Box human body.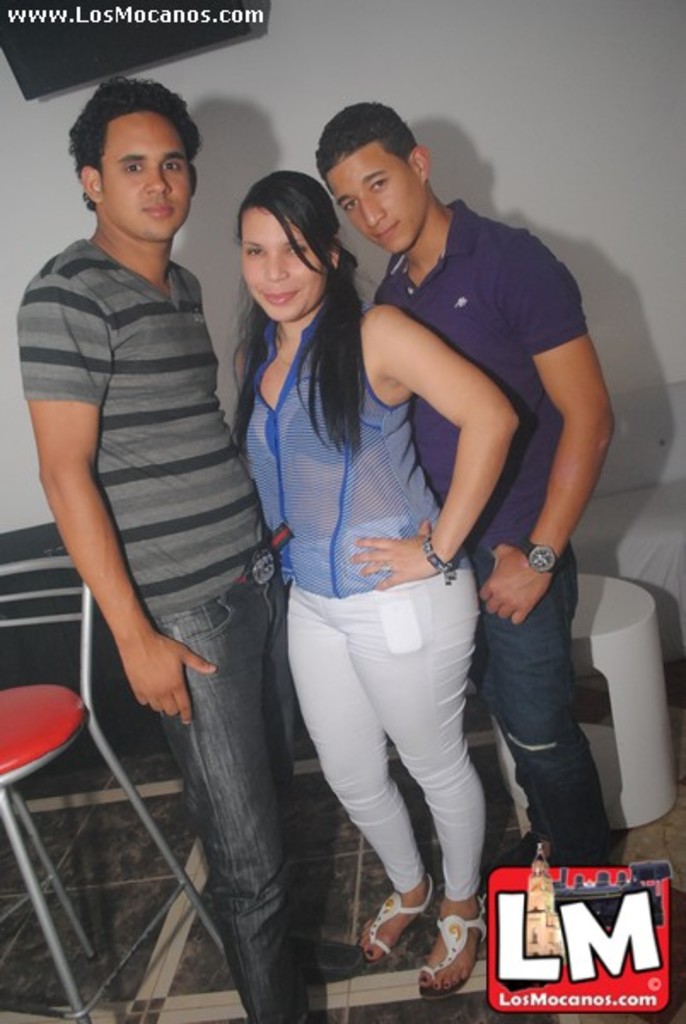
l=15, t=229, r=302, b=1022.
